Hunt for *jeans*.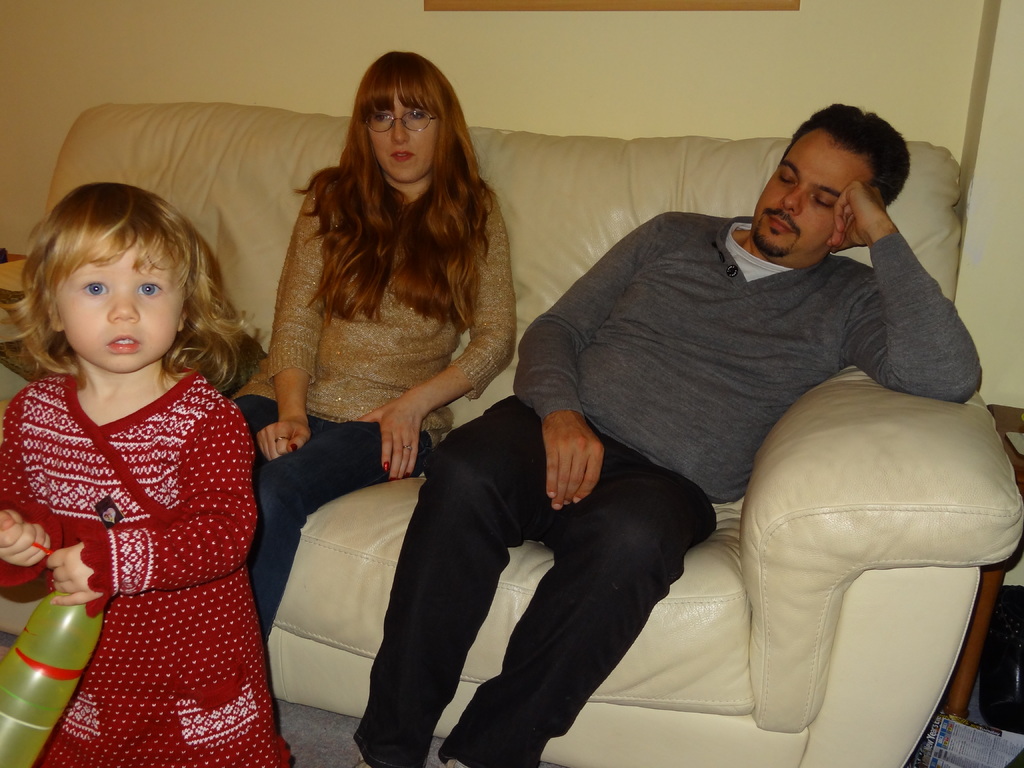
Hunted down at 371/390/712/755.
